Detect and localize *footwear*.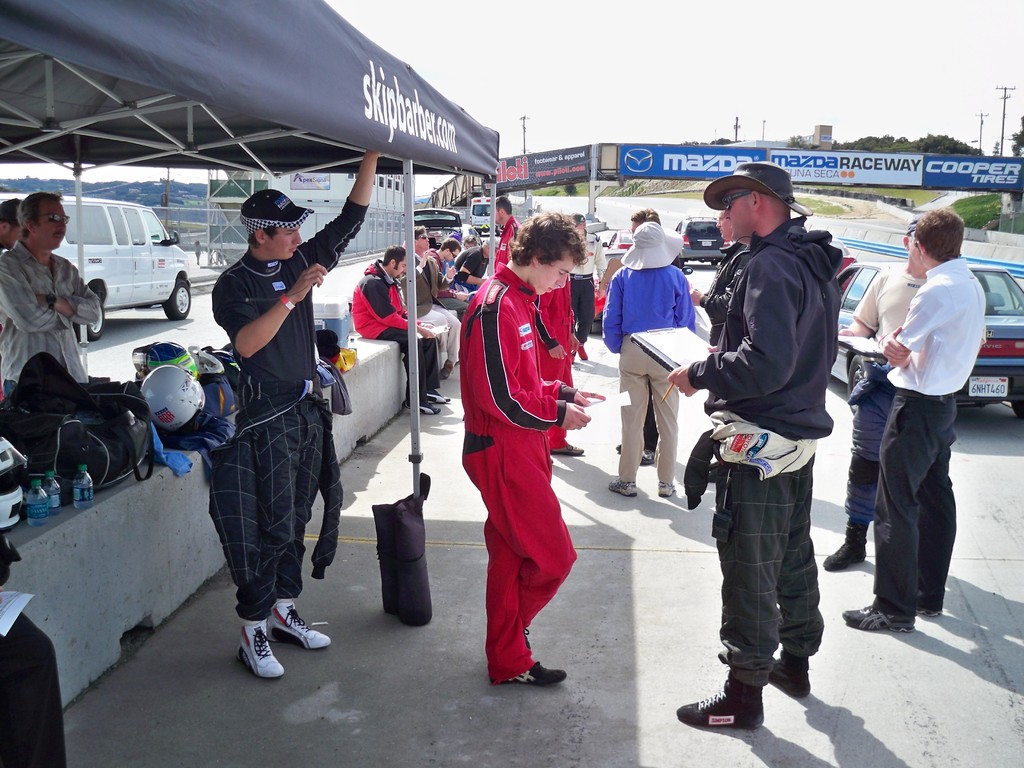
Localized at 578, 341, 588, 361.
